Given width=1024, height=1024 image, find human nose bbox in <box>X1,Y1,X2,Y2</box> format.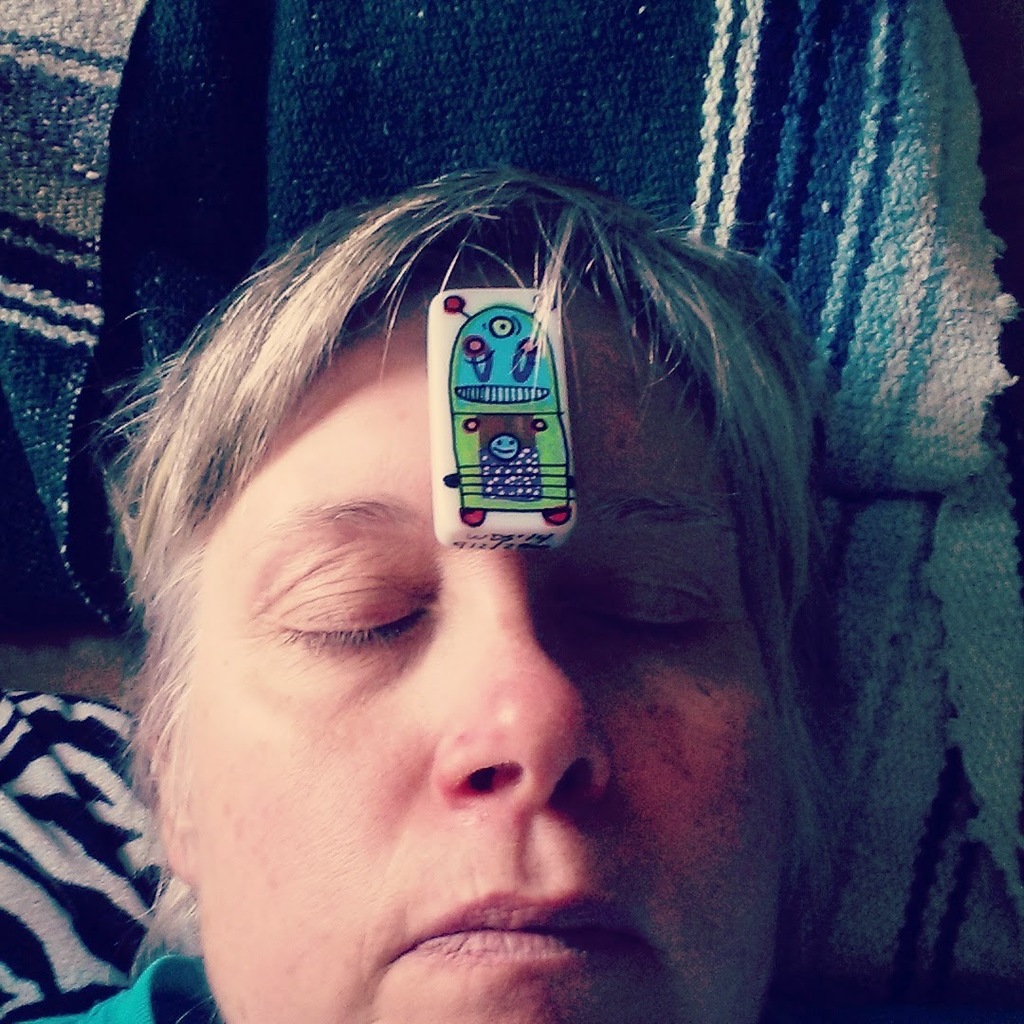
<box>428,555,624,813</box>.
